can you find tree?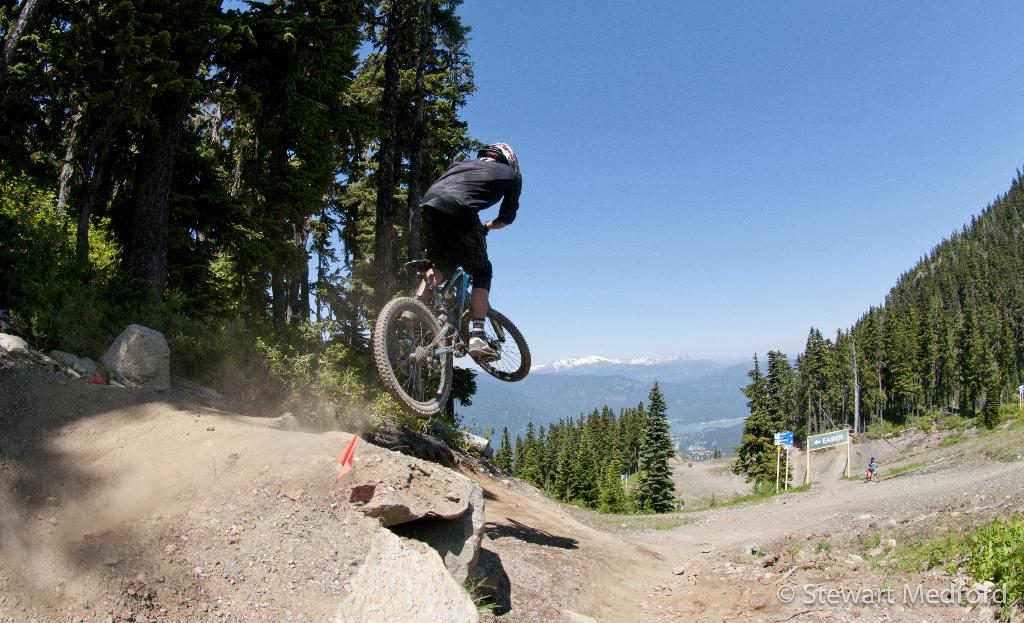
Yes, bounding box: rect(594, 399, 631, 514).
